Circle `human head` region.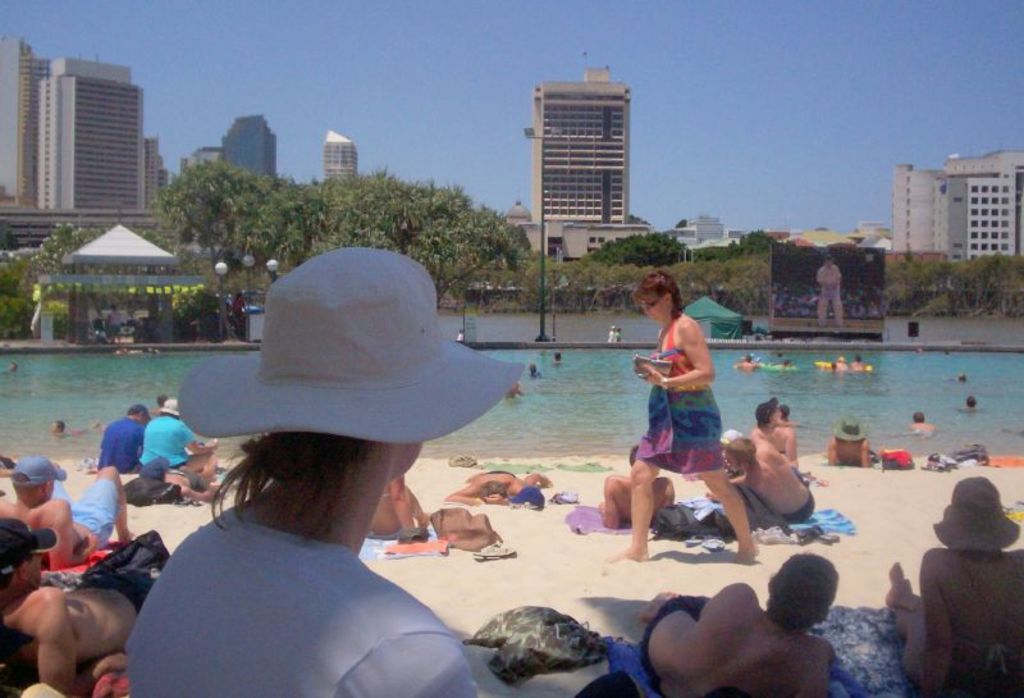
Region: 13,459,59,503.
